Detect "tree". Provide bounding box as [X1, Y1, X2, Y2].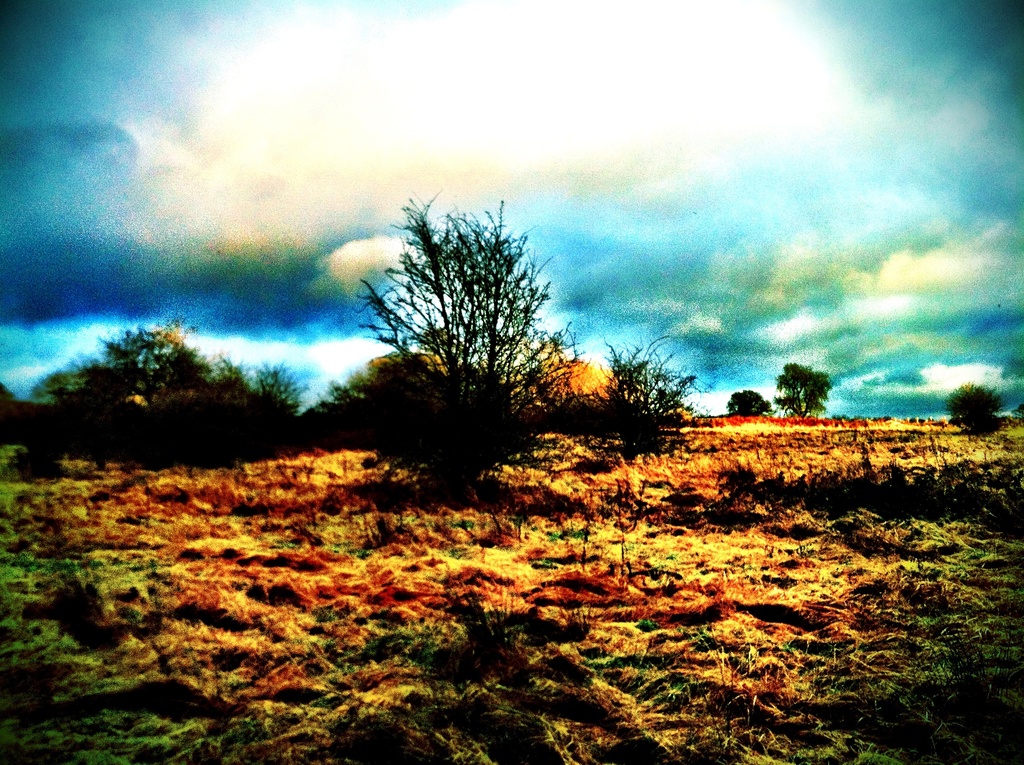
[0, 314, 355, 466].
